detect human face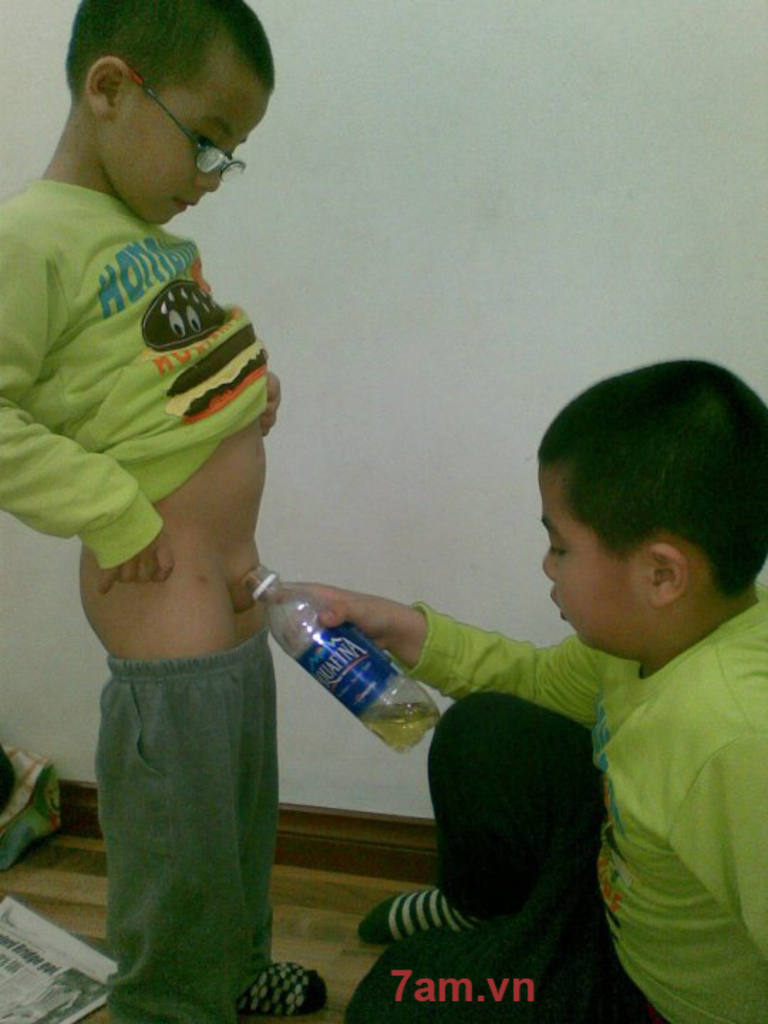
[75,31,273,228]
